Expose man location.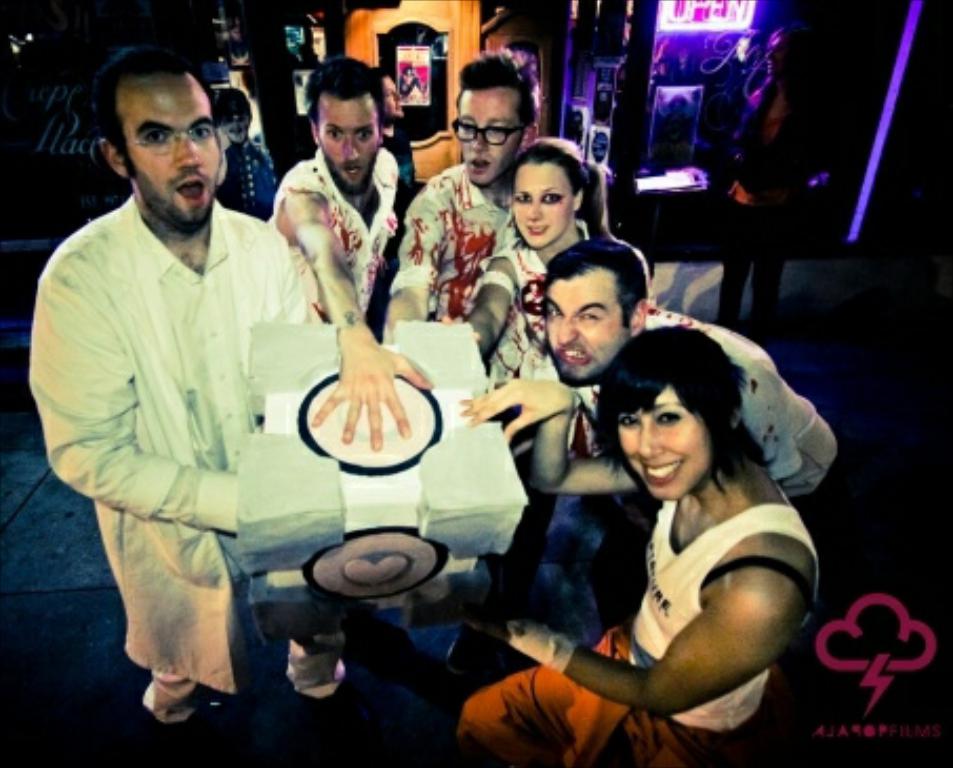
Exposed at <box>36,36,345,711</box>.
